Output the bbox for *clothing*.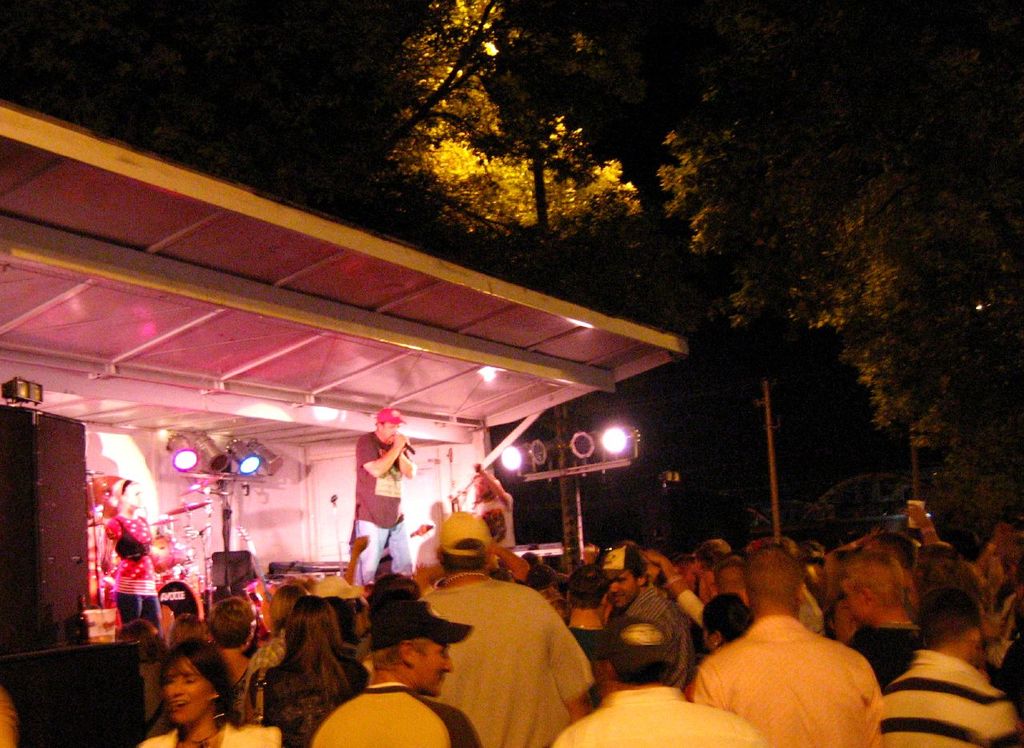
<bbox>552, 685, 760, 747</bbox>.
